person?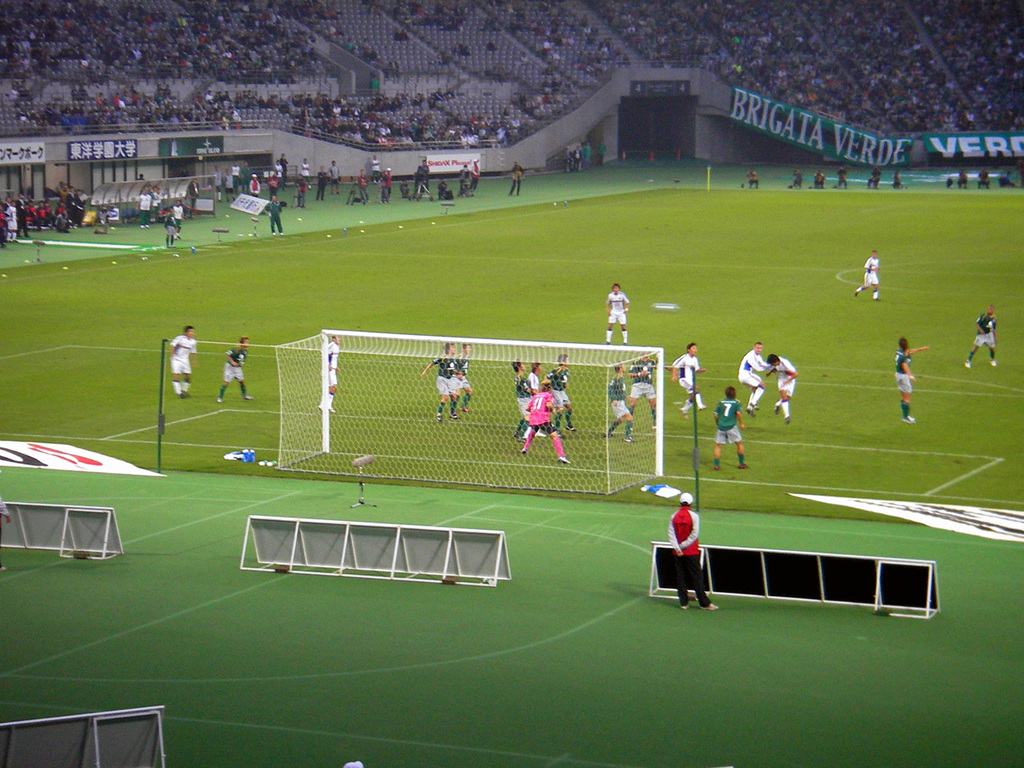
{"x1": 314, "y1": 166, "x2": 322, "y2": 201}
